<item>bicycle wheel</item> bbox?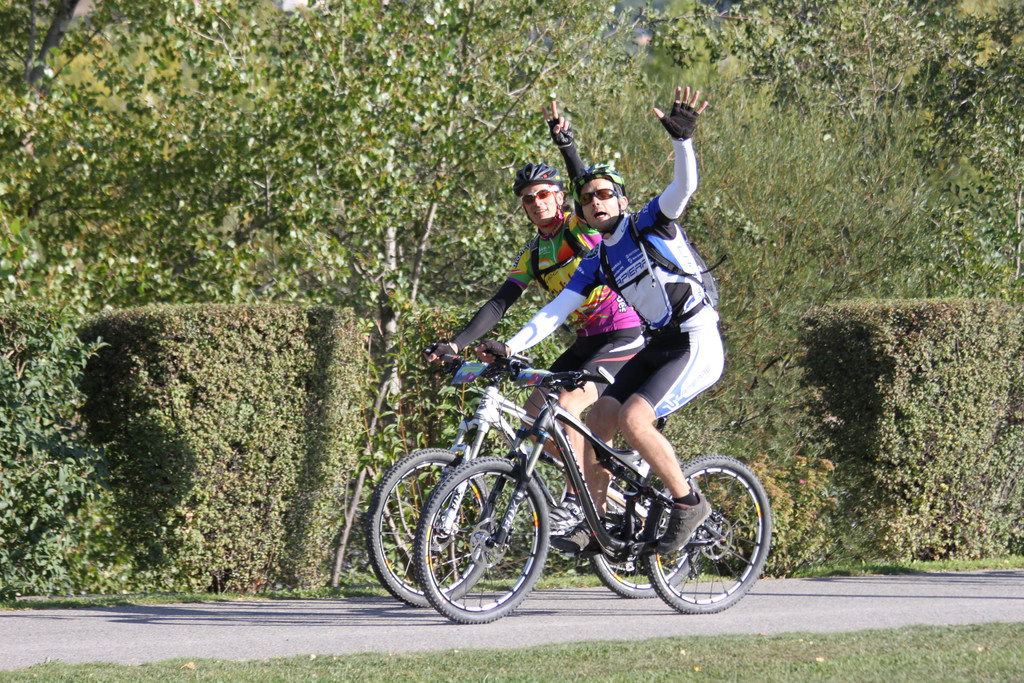
417 459 545 625
